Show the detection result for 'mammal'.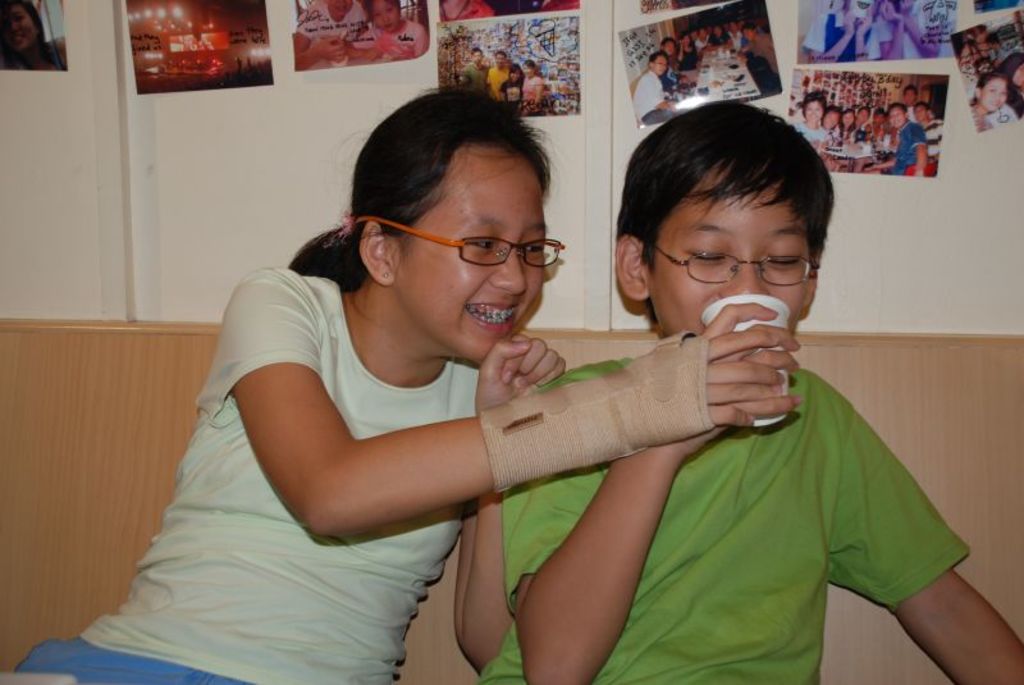
bbox(803, 0, 879, 69).
